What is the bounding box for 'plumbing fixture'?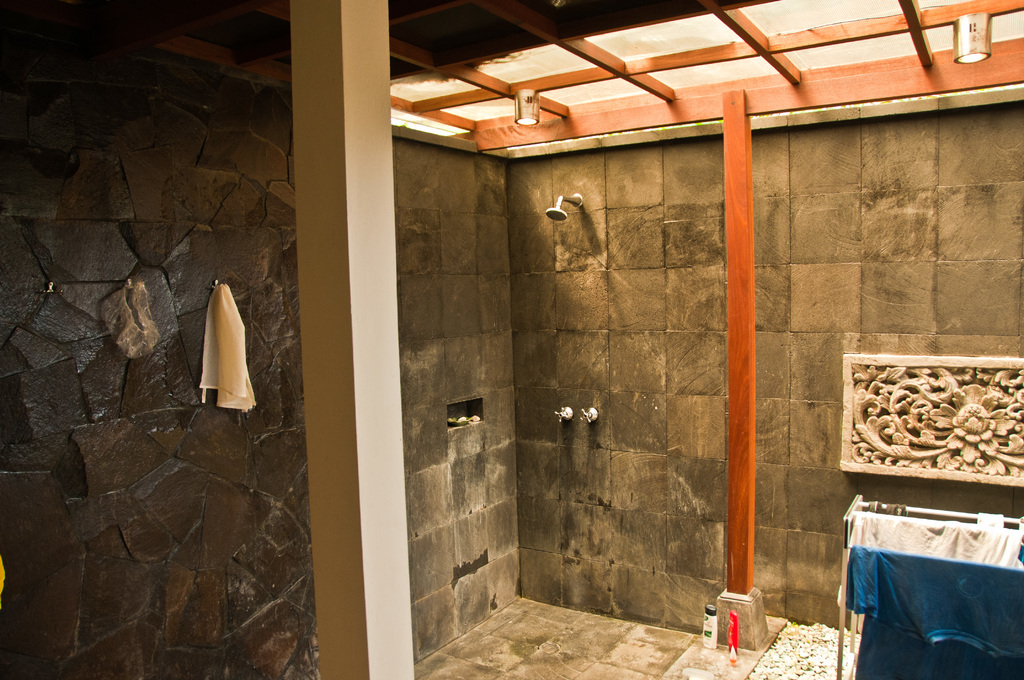
(left=543, top=190, right=585, bottom=223).
